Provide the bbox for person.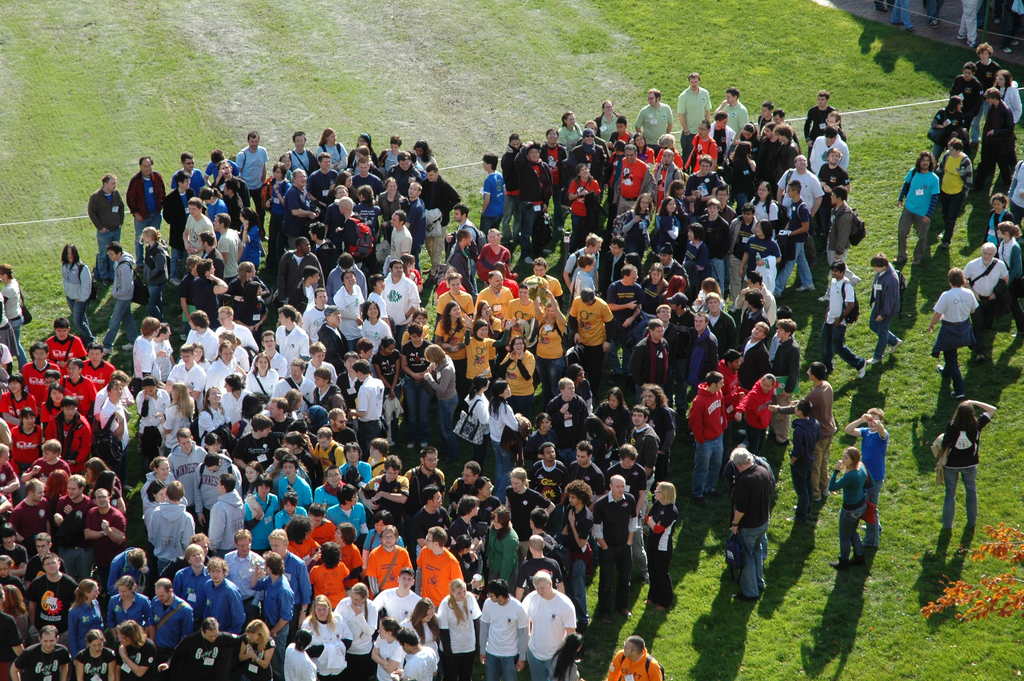
(left=845, top=406, right=892, bottom=546).
